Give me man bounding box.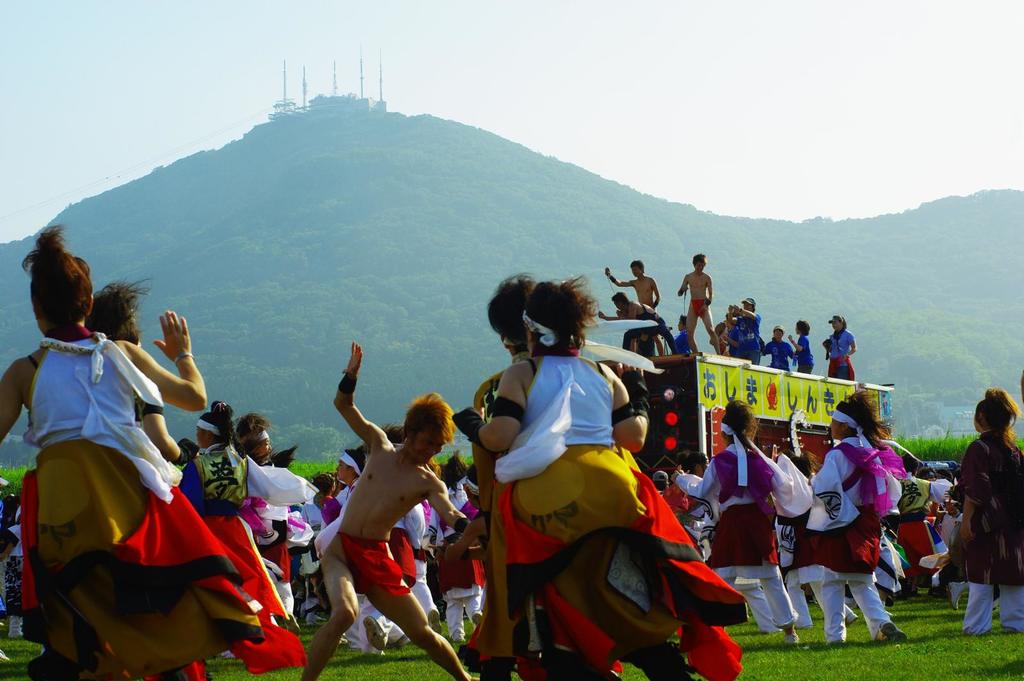
x1=721 y1=297 x2=764 y2=361.
